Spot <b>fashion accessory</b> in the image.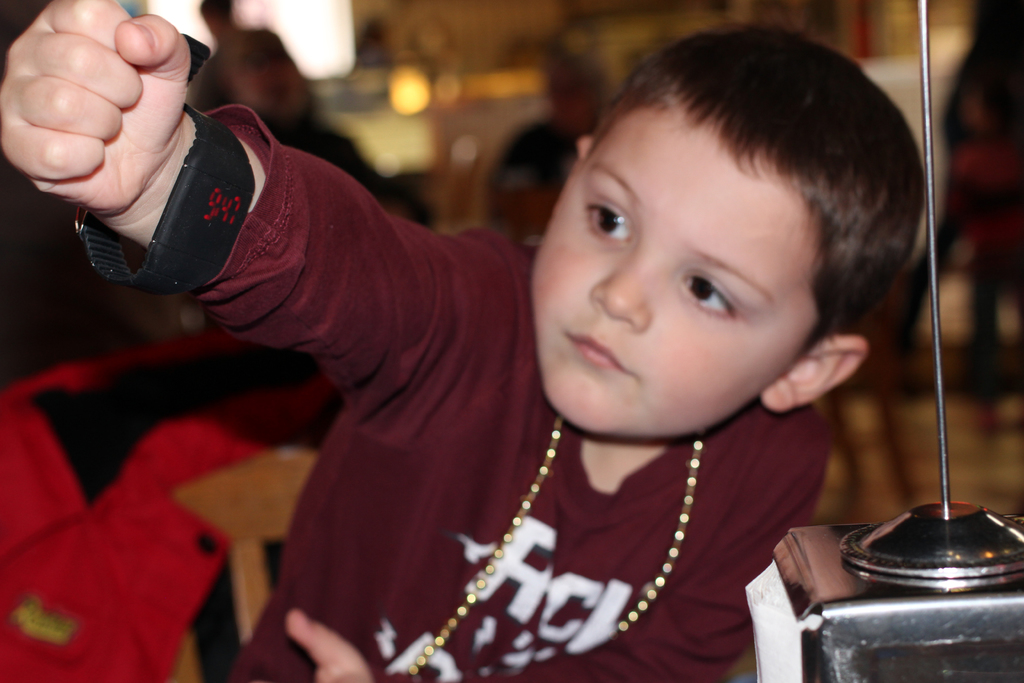
<b>fashion accessory</b> found at l=401, t=415, r=704, b=677.
